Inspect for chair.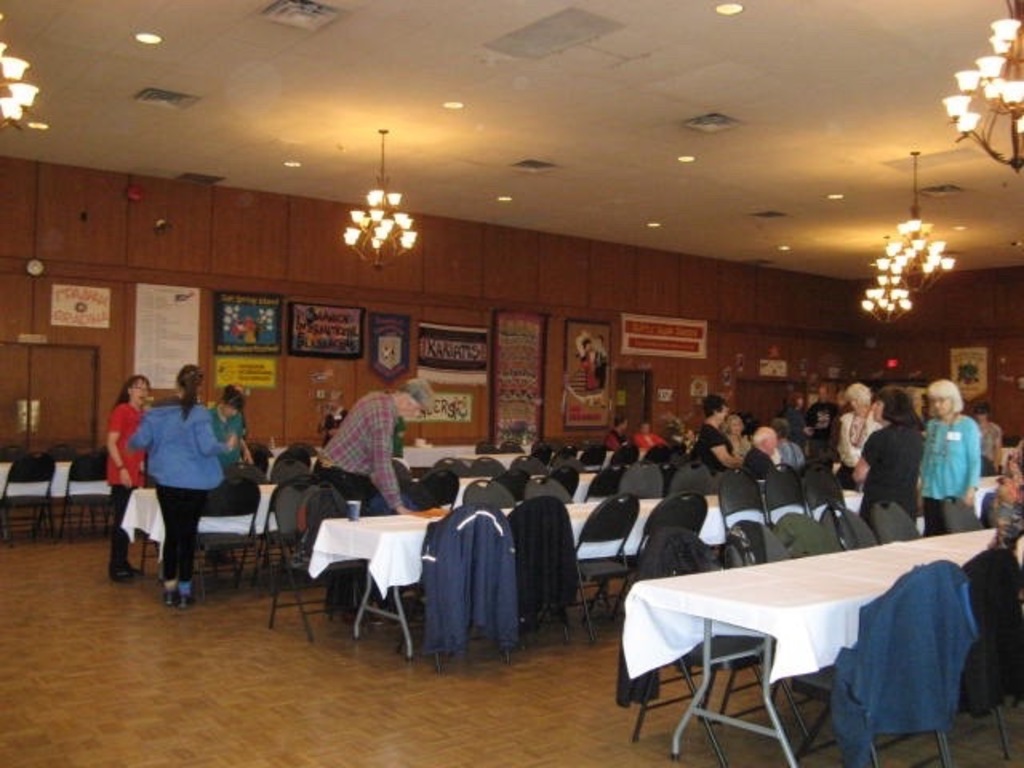
Inspection: crop(614, 464, 664, 501).
